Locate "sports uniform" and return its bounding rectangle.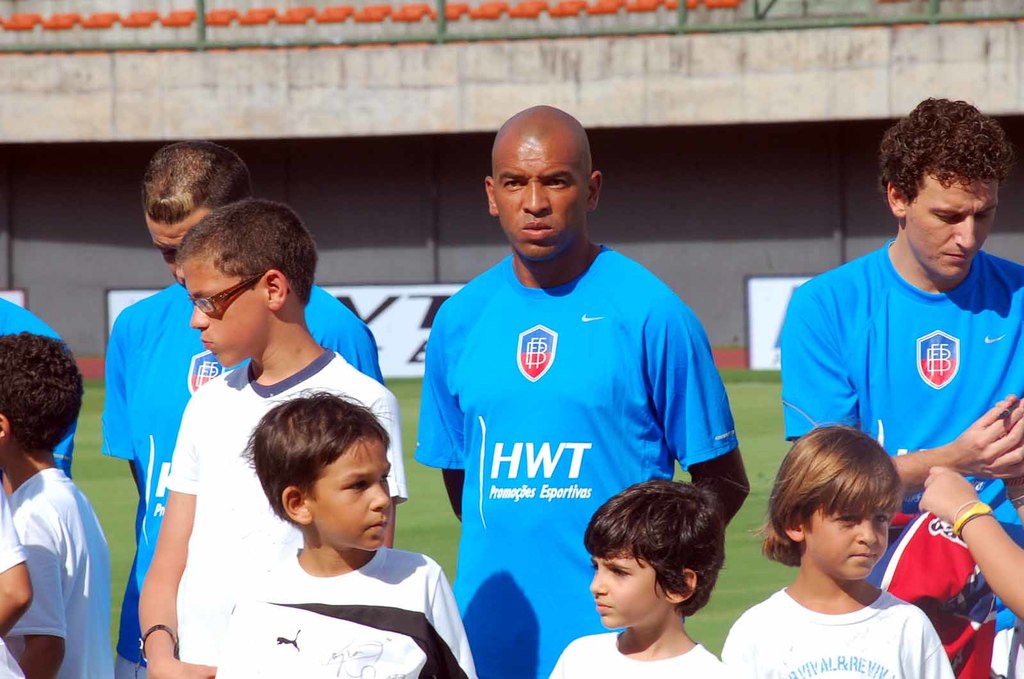
93:271:387:678.
